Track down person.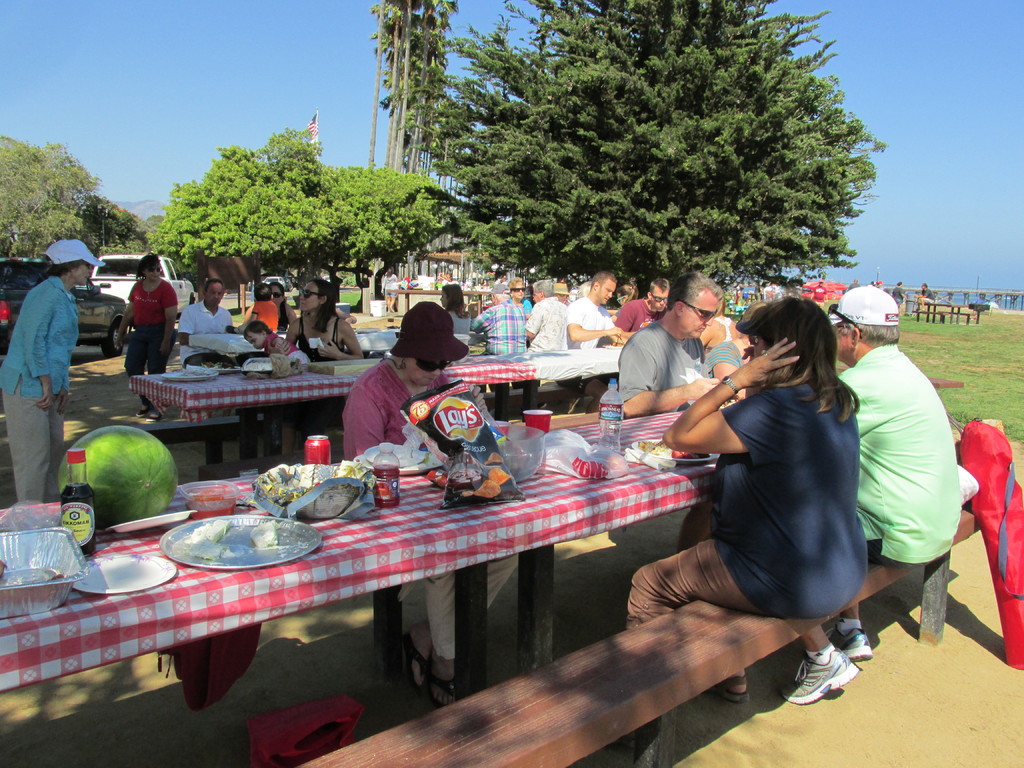
Tracked to BBox(564, 269, 622, 353).
